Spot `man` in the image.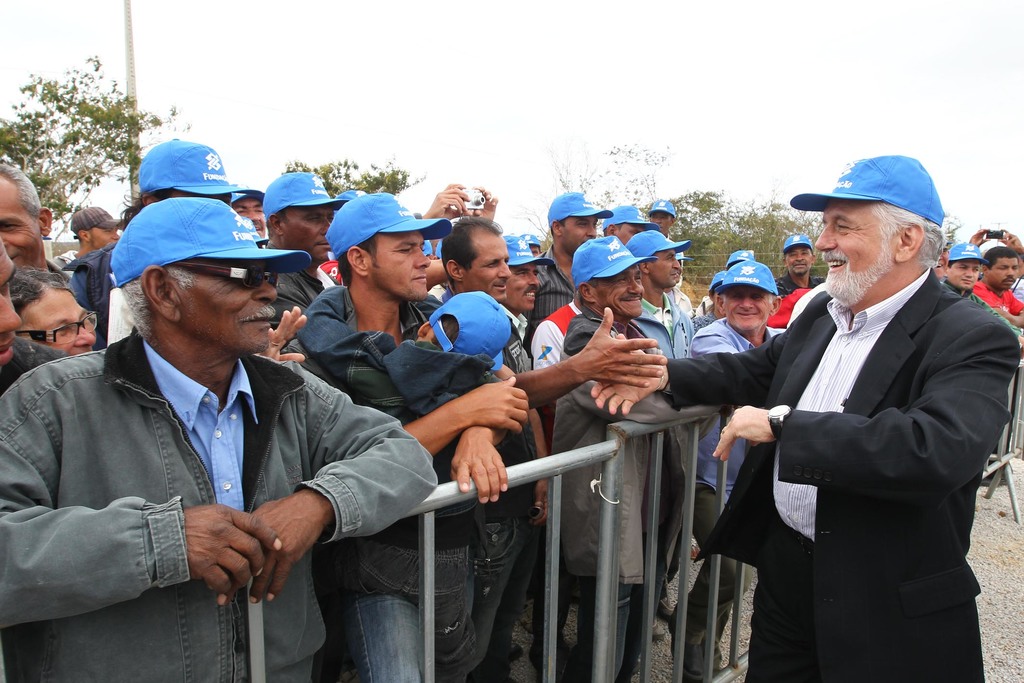
`man` found at 939:240:1012:332.
